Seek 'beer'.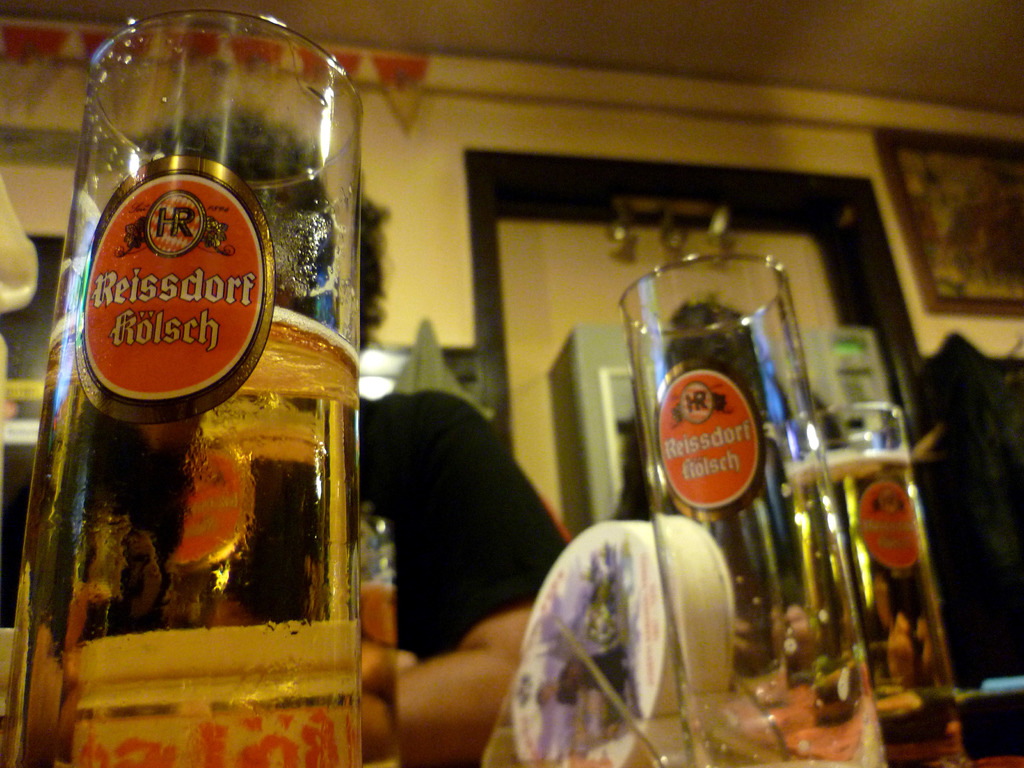
[768,452,963,767].
